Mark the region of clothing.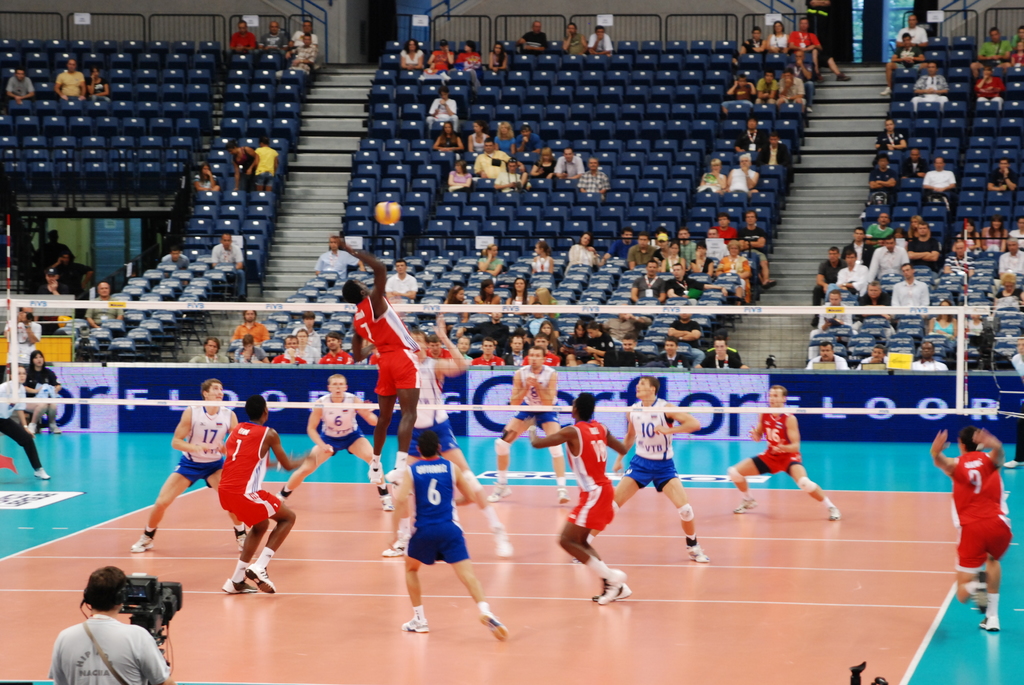
Region: (left=897, top=24, right=929, bottom=42).
